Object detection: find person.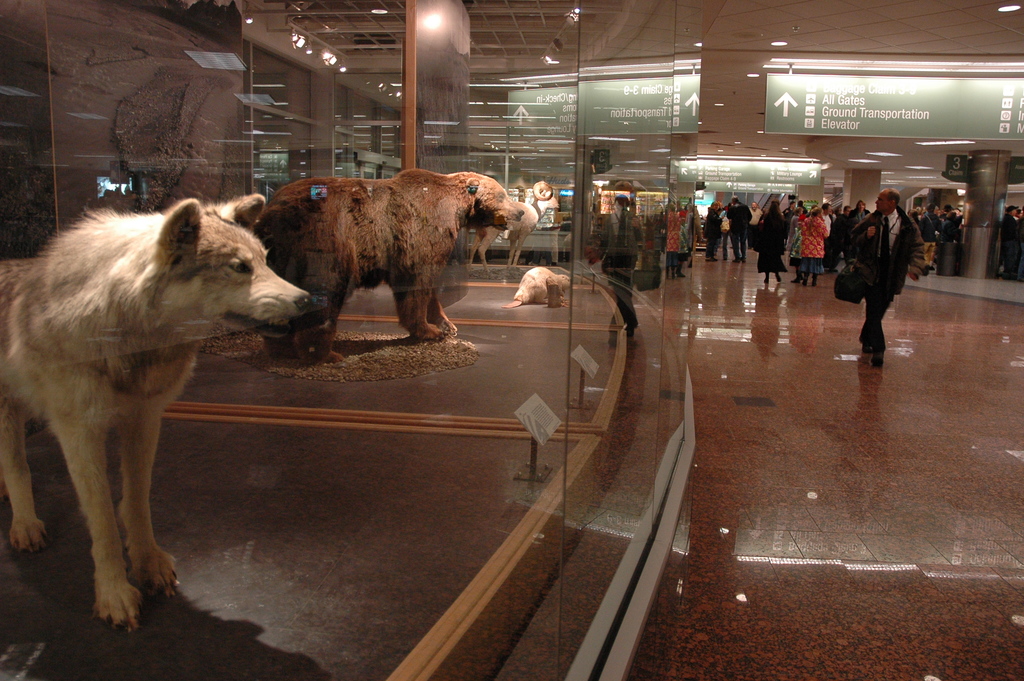
x1=921 y1=206 x2=941 y2=269.
